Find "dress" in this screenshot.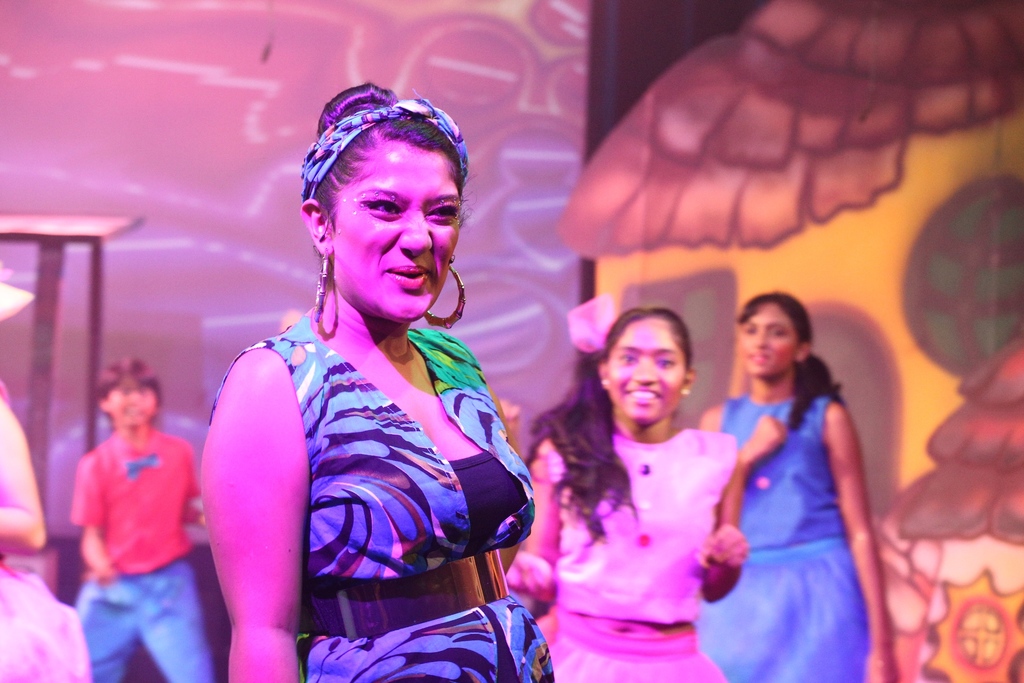
The bounding box for "dress" is (697,394,874,682).
